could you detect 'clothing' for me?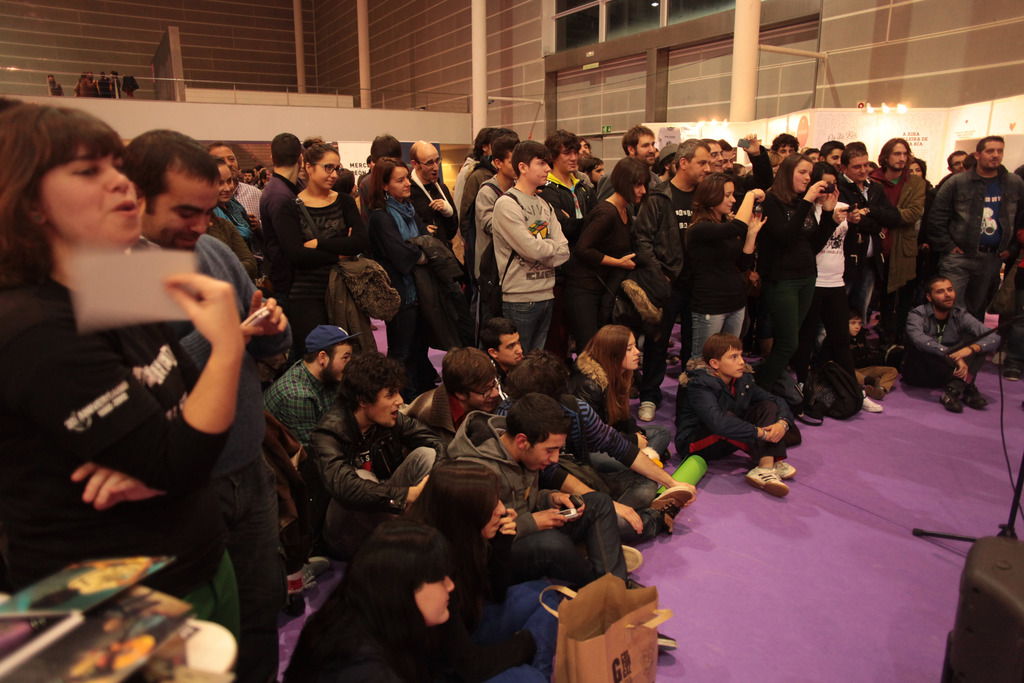
Detection result: detection(230, 175, 259, 224).
